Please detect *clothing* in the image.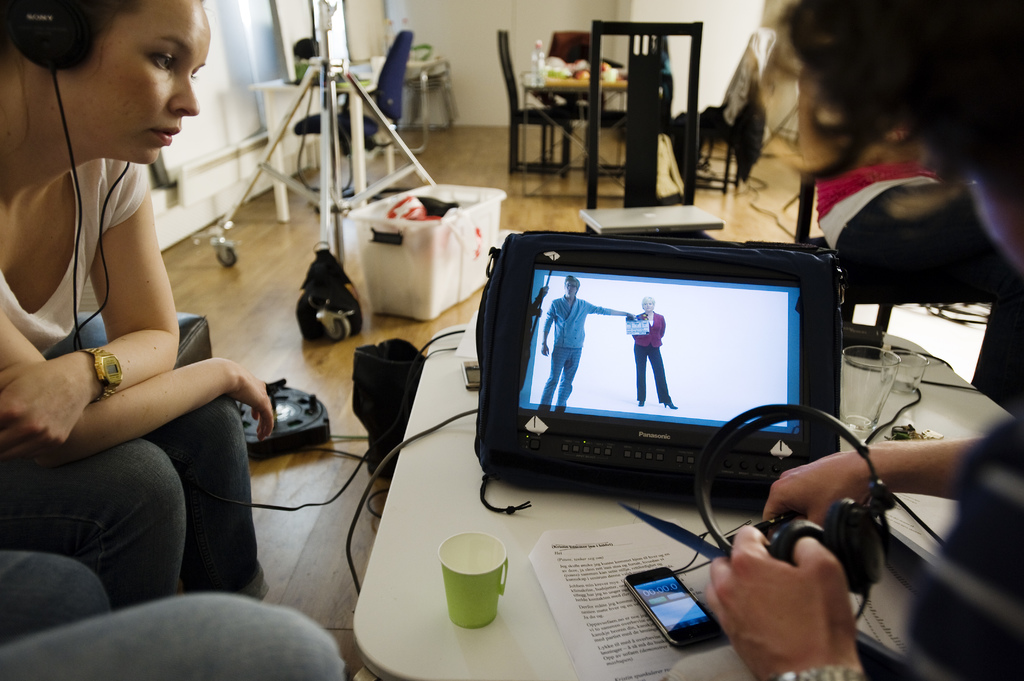
[left=627, top=308, right=673, bottom=406].
